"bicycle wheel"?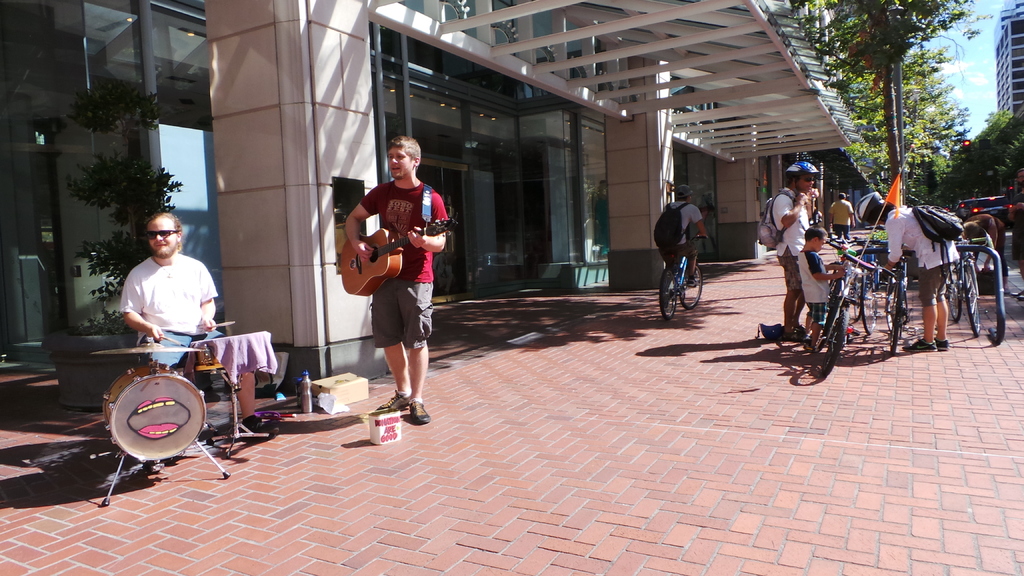
bbox=[884, 282, 904, 335]
